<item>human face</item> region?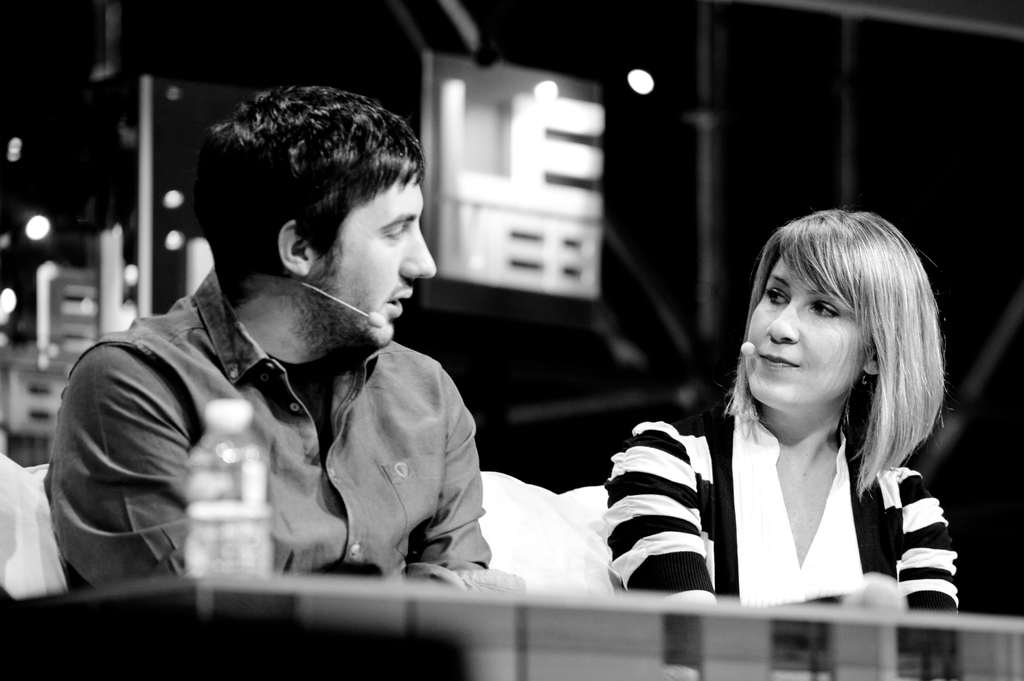
bbox(309, 177, 436, 356)
